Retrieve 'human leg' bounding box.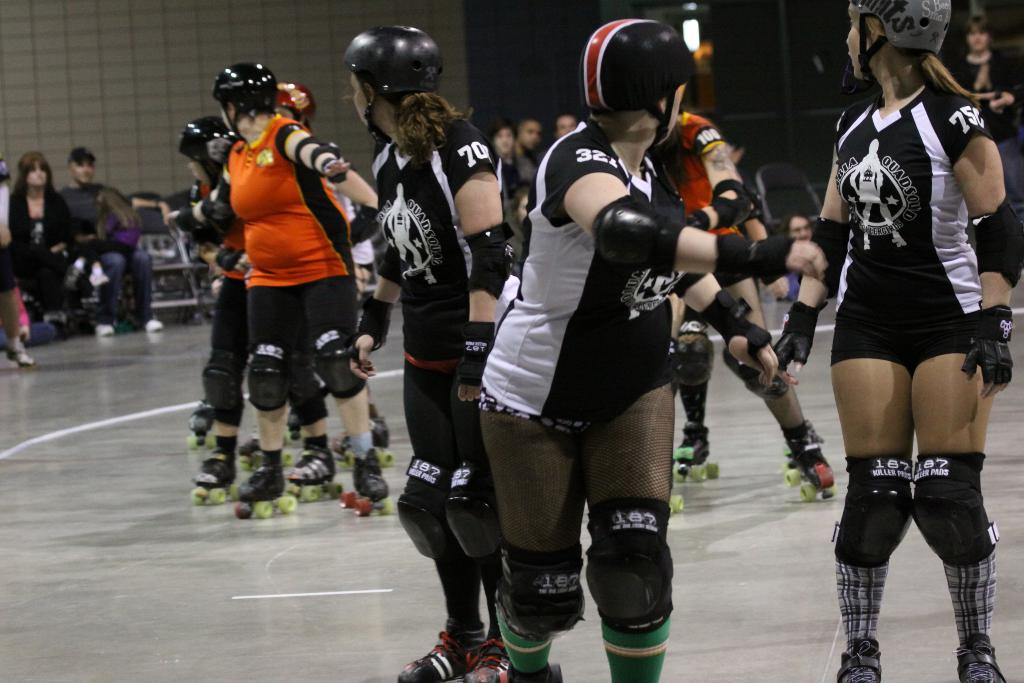
Bounding box: [489,393,579,677].
